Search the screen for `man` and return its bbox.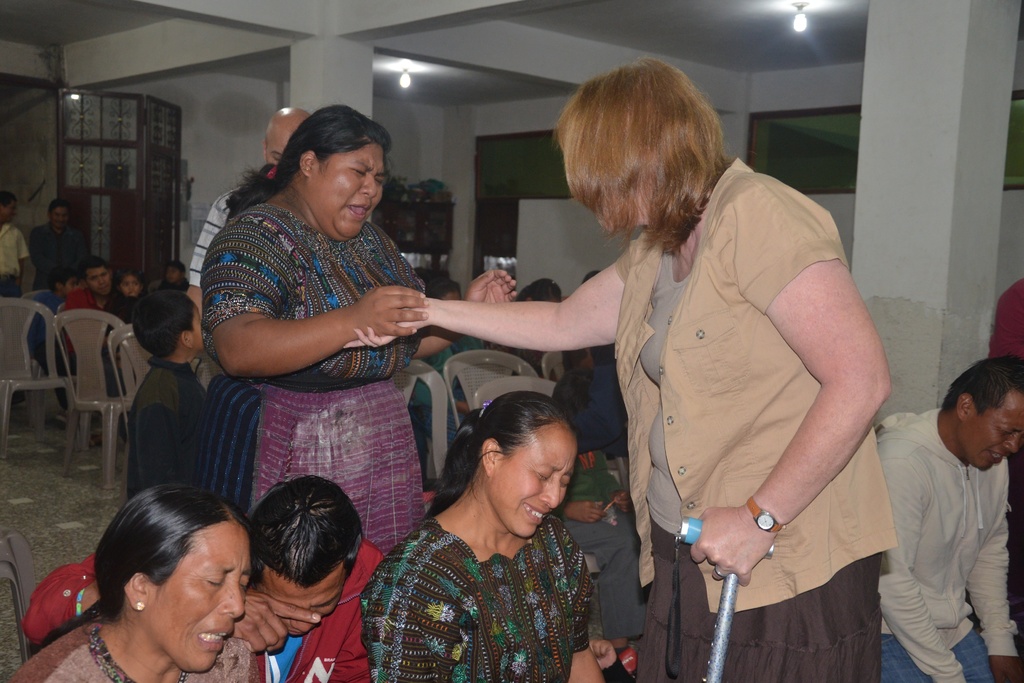
Found: [0, 193, 29, 310].
